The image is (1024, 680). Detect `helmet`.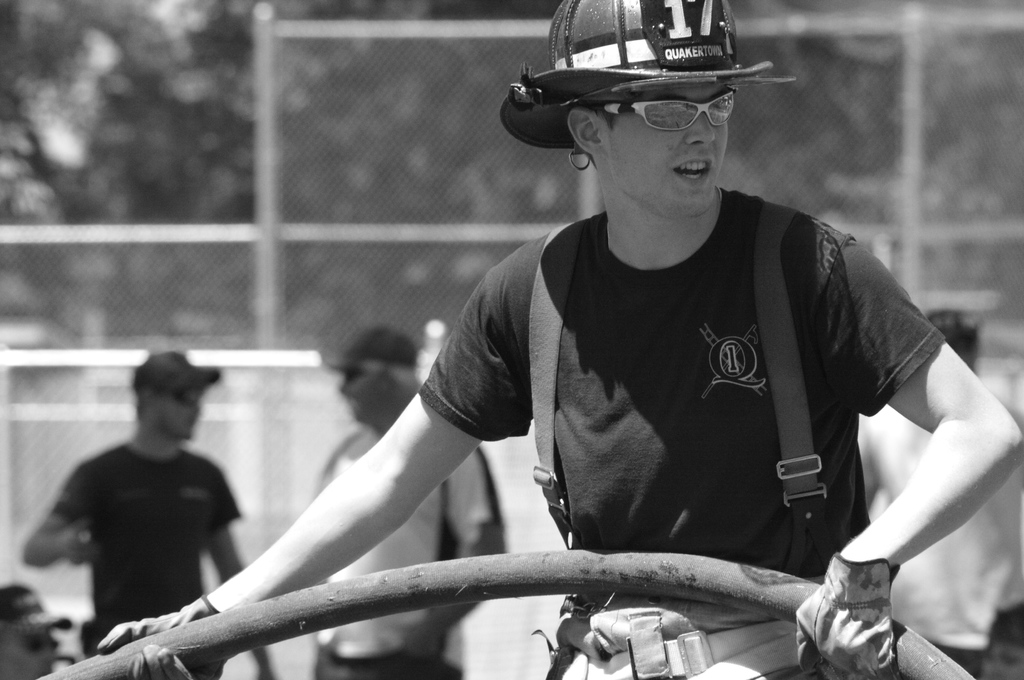
Detection: 496,0,796,148.
